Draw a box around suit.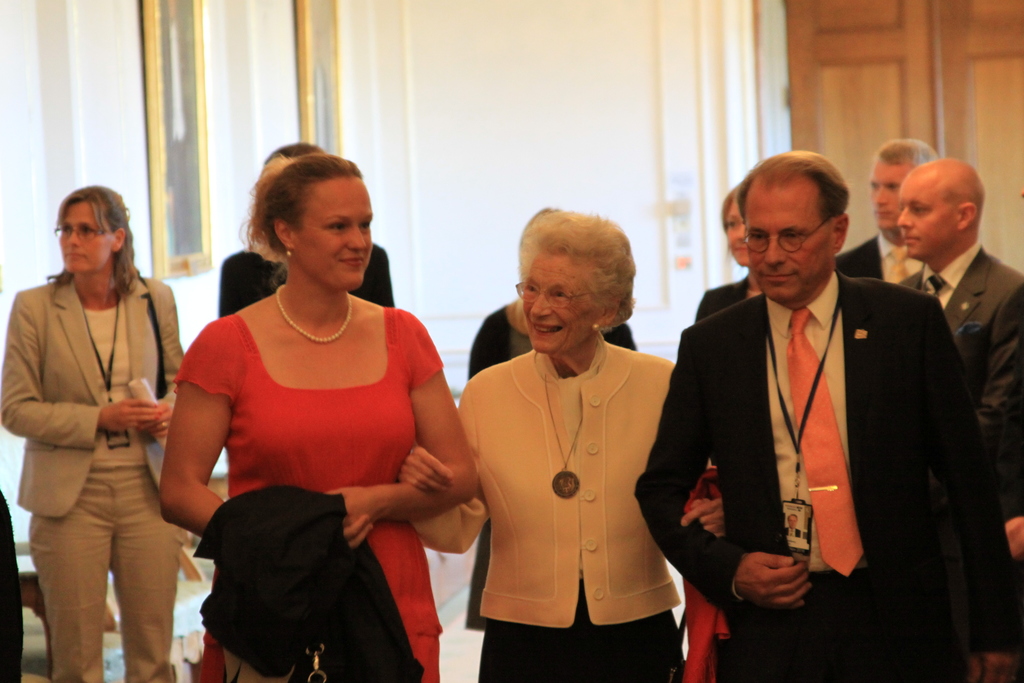
0:276:184:682.
